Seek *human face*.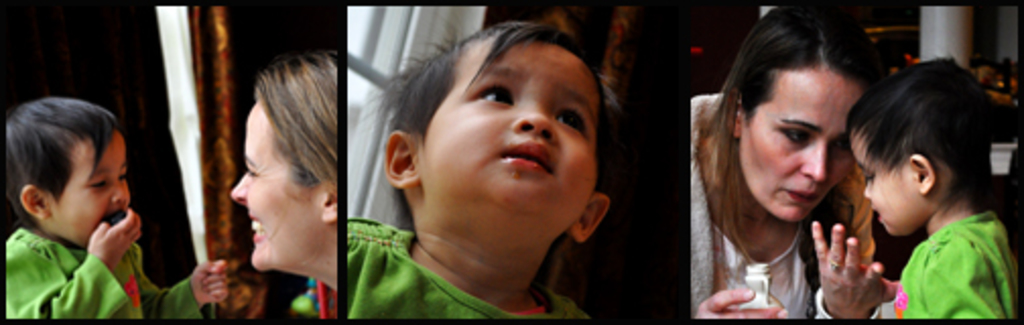
locate(226, 98, 313, 272).
